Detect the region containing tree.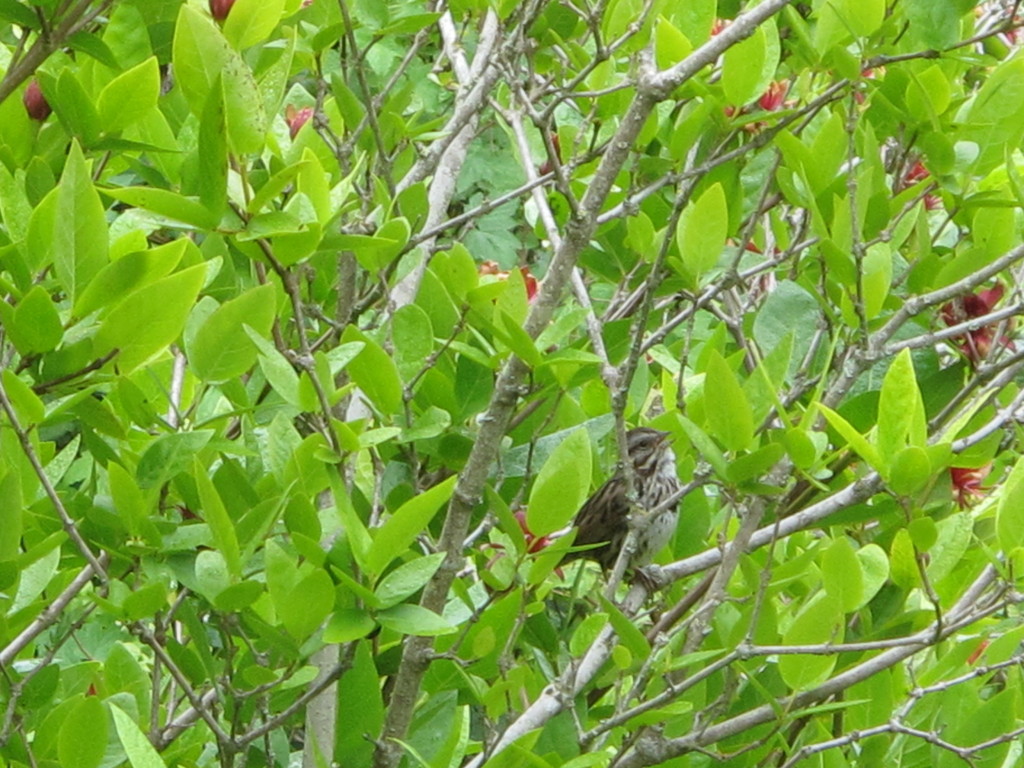
[x1=0, y1=0, x2=1023, y2=767].
